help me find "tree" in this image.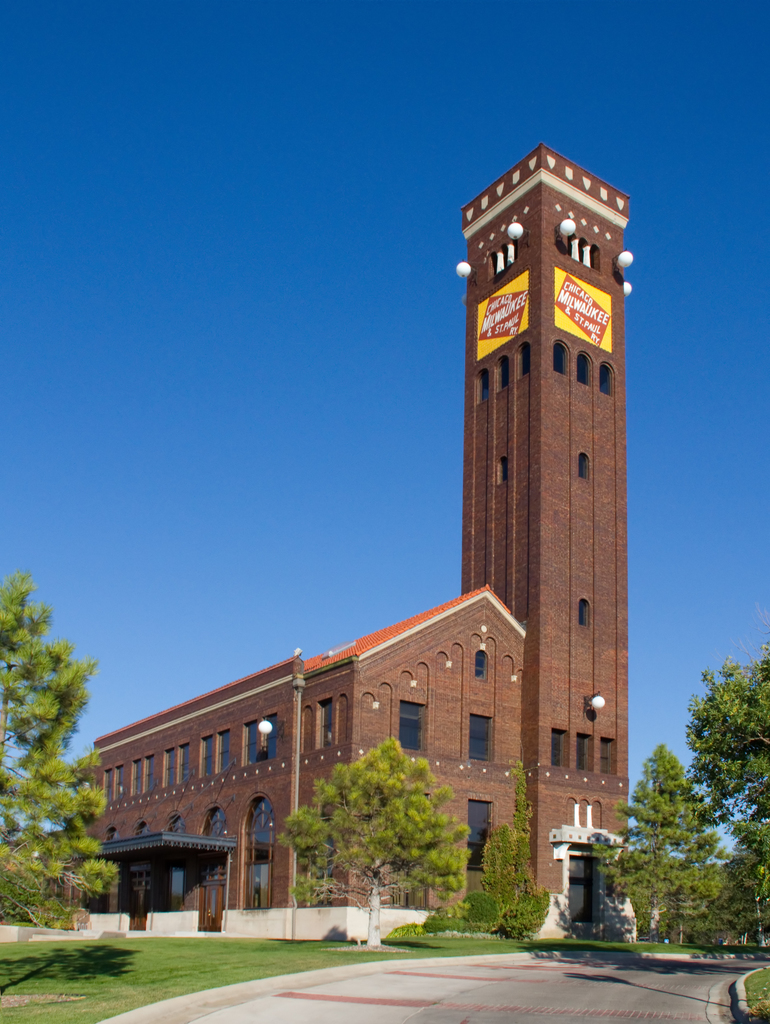
Found it: box(682, 637, 769, 947).
